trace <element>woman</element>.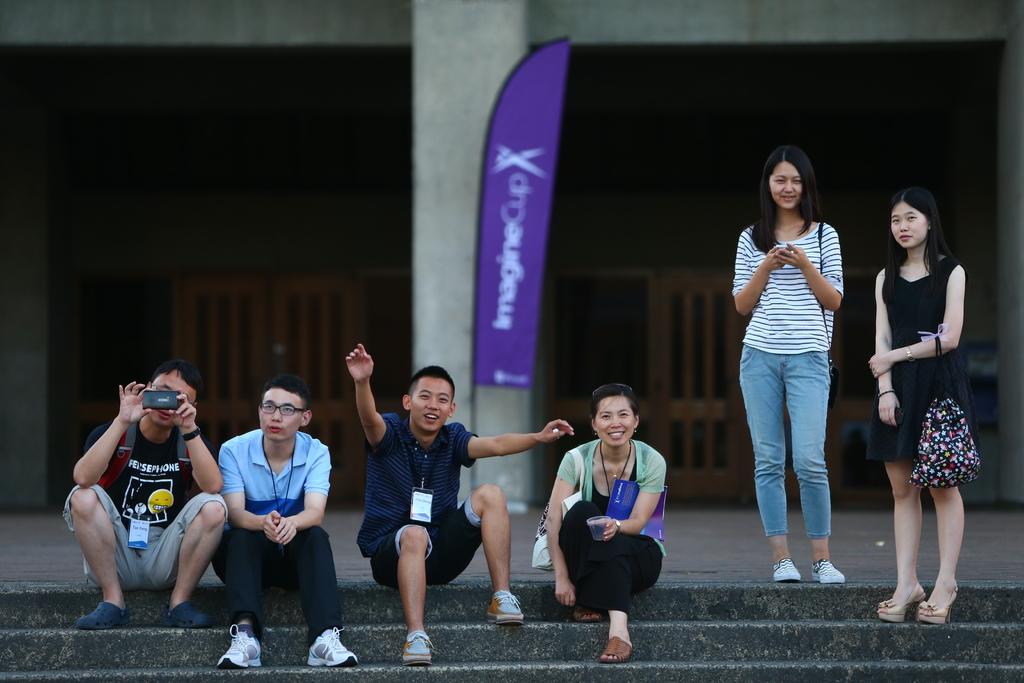
Traced to (left=732, top=145, right=844, bottom=583).
